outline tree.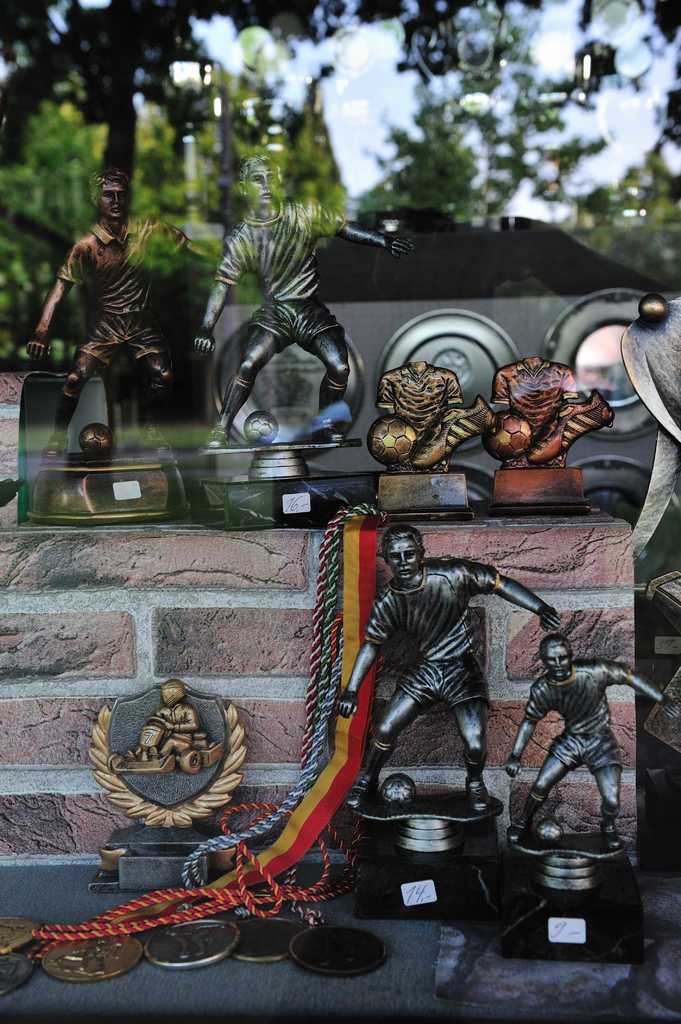
Outline: region(410, 0, 617, 218).
